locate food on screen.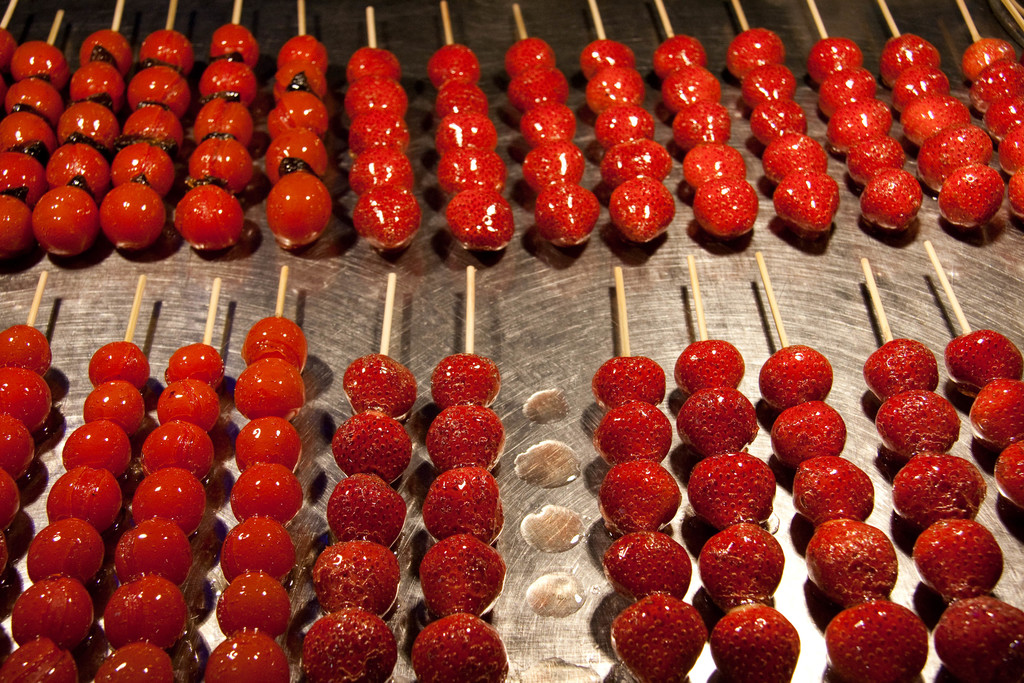
On screen at x1=114 y1=140 x2=178 y2=201.
